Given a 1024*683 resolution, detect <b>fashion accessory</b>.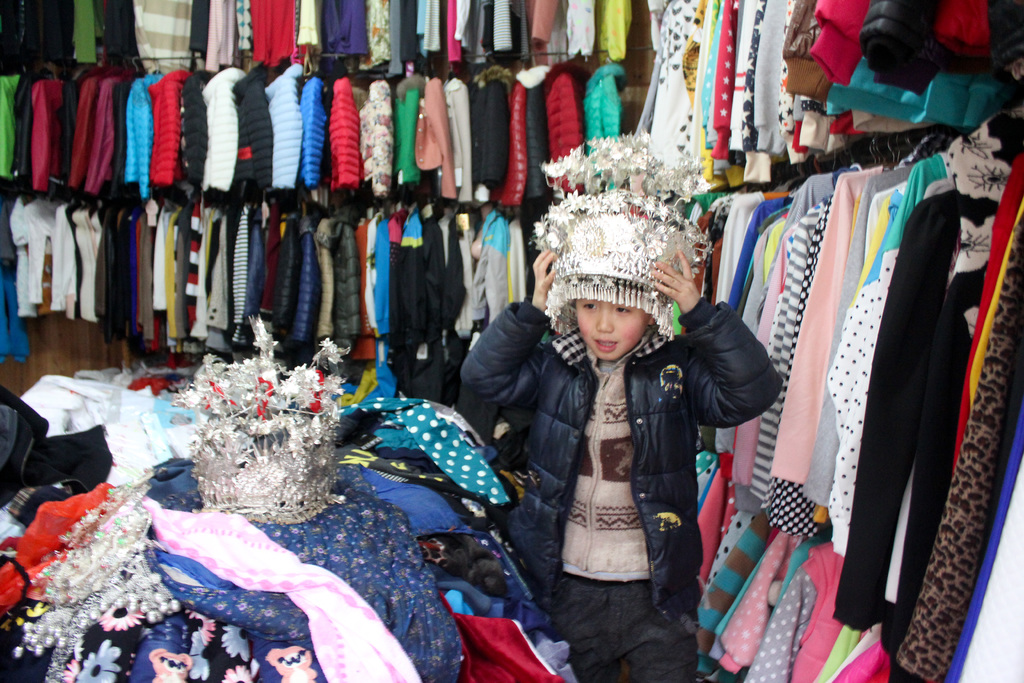
187 311 352 529.
